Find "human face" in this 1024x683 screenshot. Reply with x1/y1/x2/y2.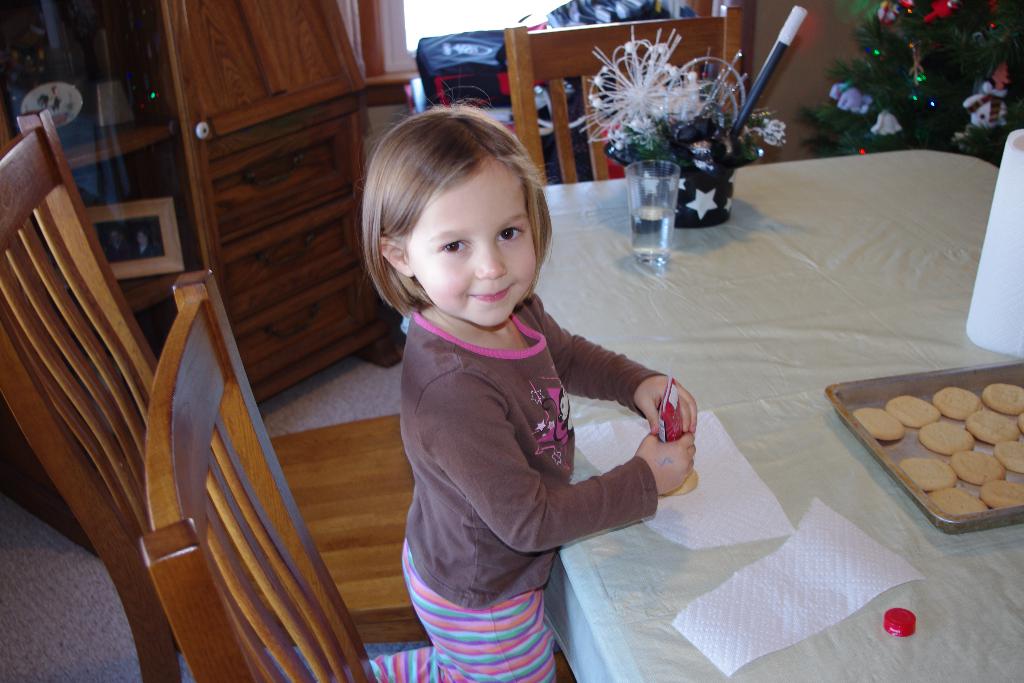
404/163/535/329.
